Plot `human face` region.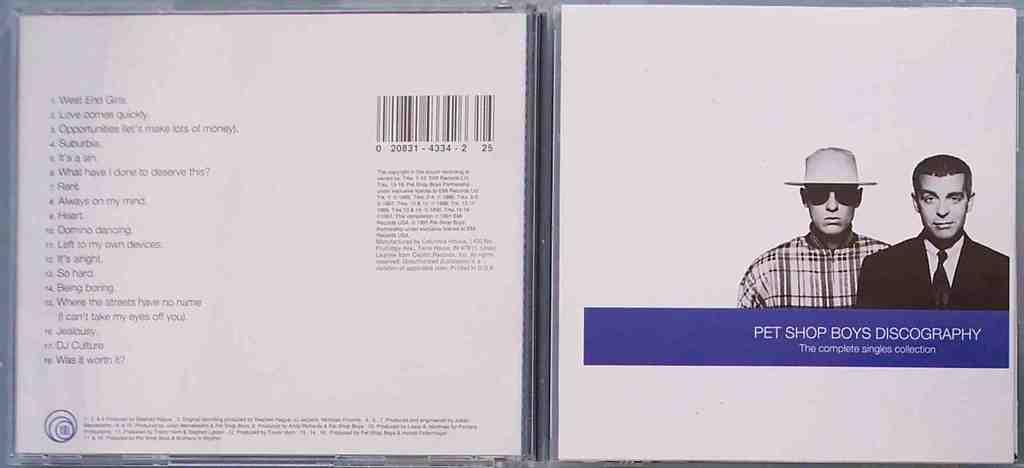
Plotted at [left=915, top=171, right=966, bottom=240].
